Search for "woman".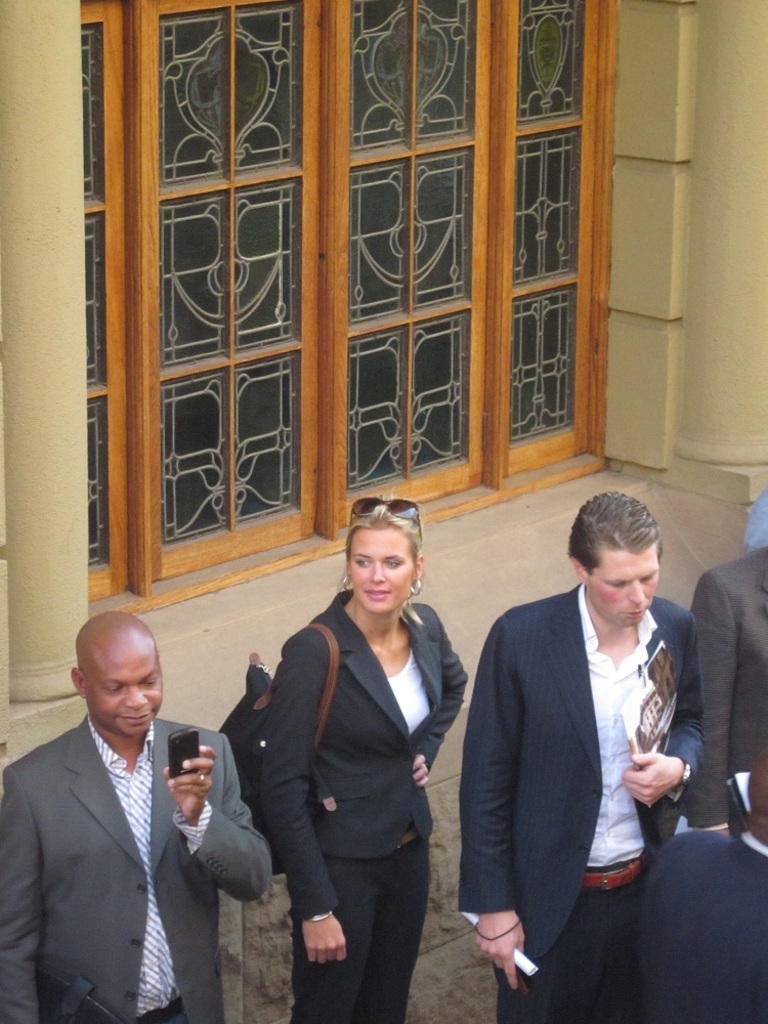
Found at box=[242, 518, 468, 1023].
